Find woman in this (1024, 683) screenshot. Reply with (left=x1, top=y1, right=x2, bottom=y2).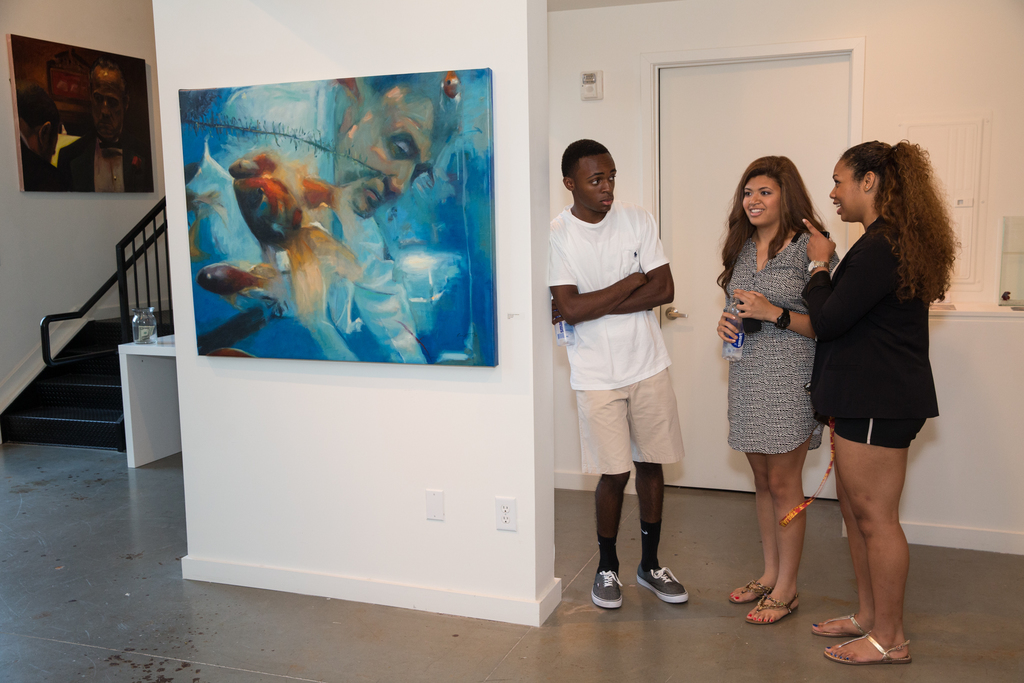
(left=712, top=155, right=842, bottom=621).
